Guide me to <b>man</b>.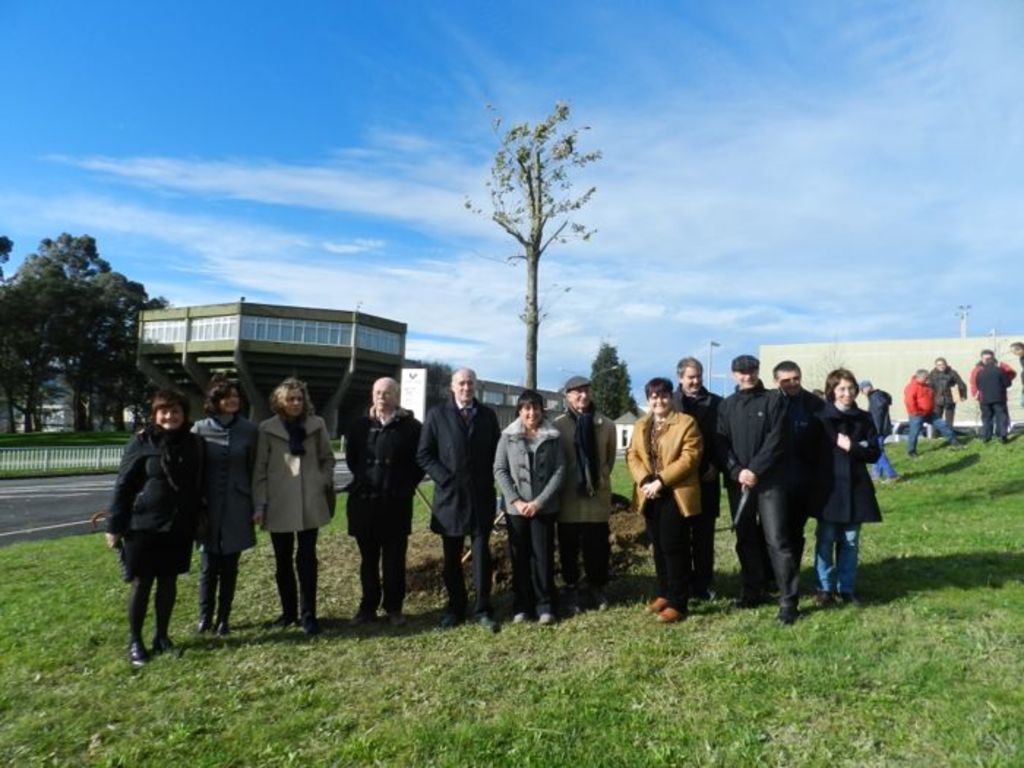
Guidance: [left=553, top=379, right=611, bottom=613].
